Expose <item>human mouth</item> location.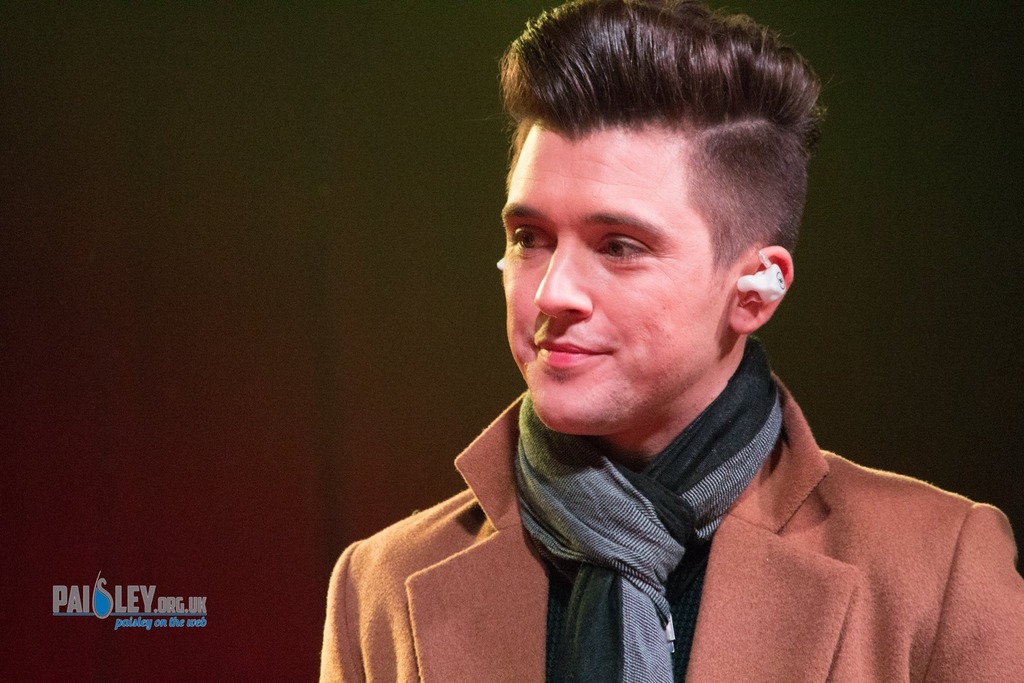
Exposed at rect(531, 333, 614, 374).
